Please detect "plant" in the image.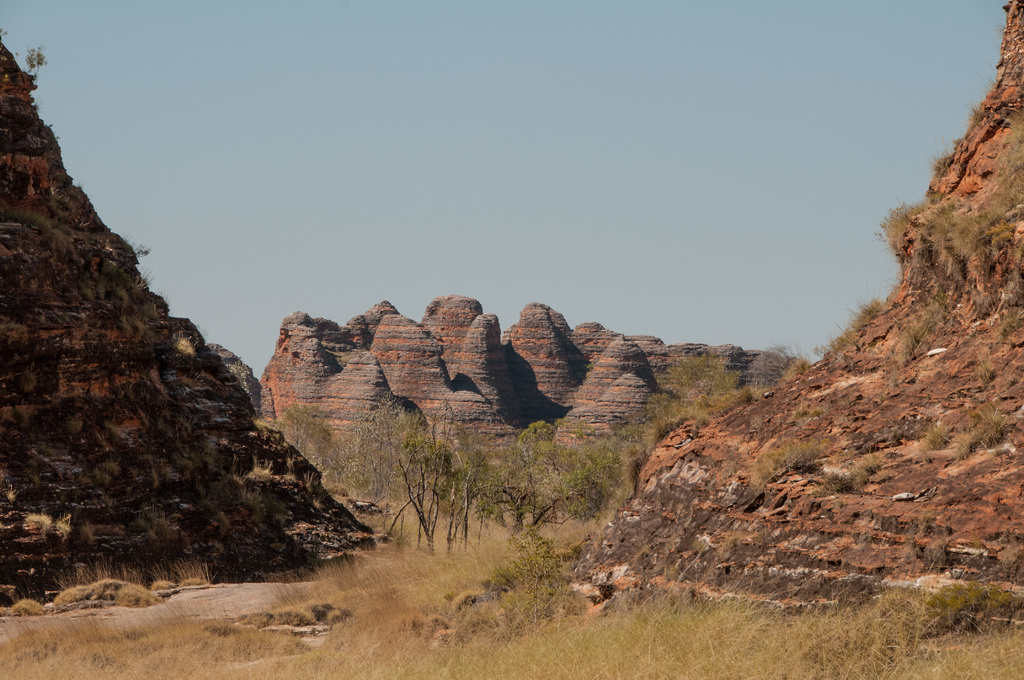
<region>967, 290, 998, 320</region>.
